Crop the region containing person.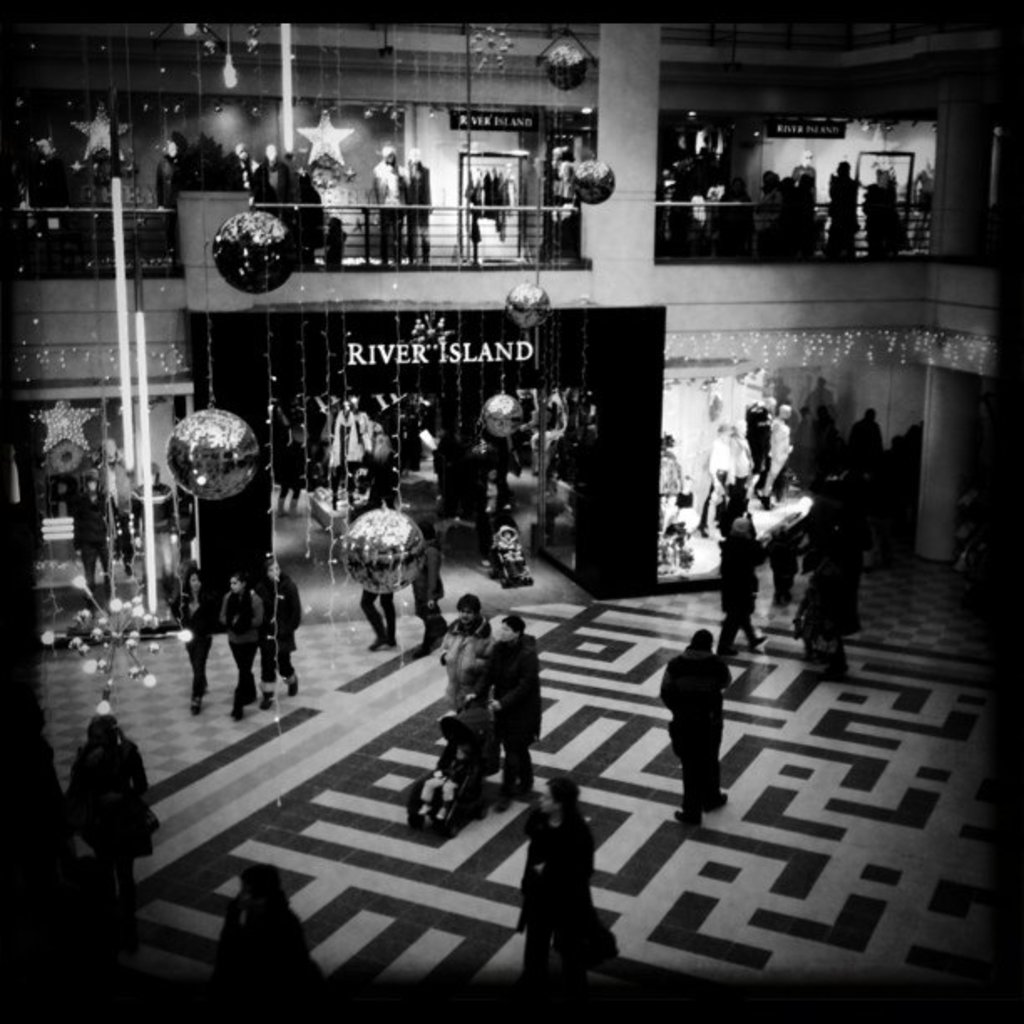
Crop region: <region>785, 547, 868, 674</region>.
